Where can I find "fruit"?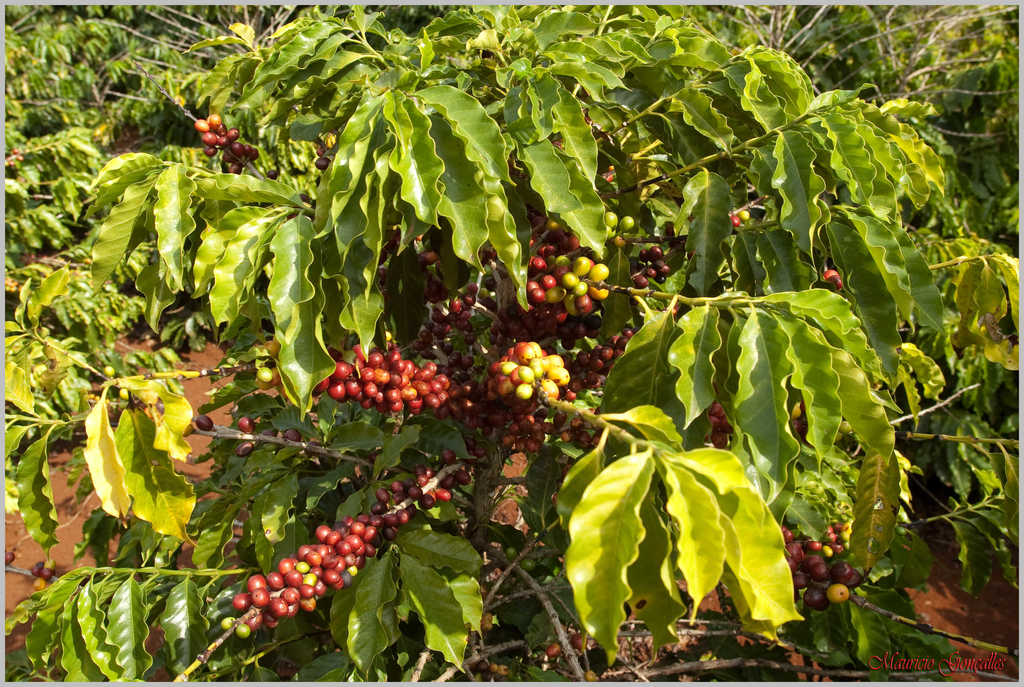
You can find it at [x1=819, y1=269, x2=844, y2=289].
